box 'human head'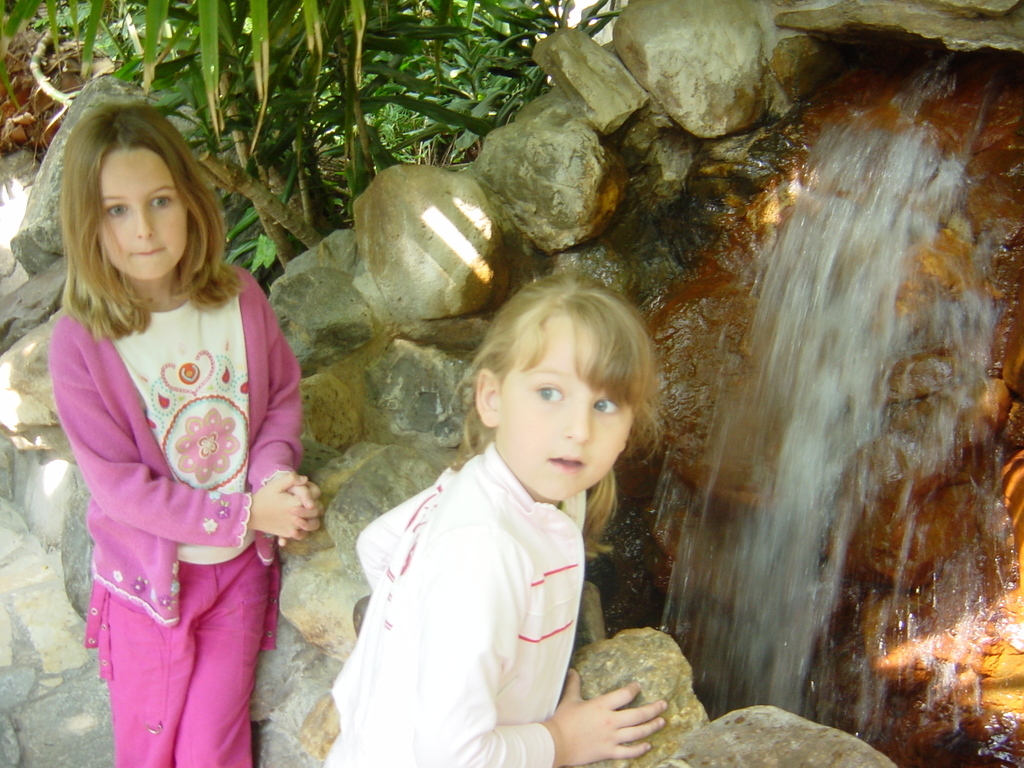
box(70, 108, 204, 281)
